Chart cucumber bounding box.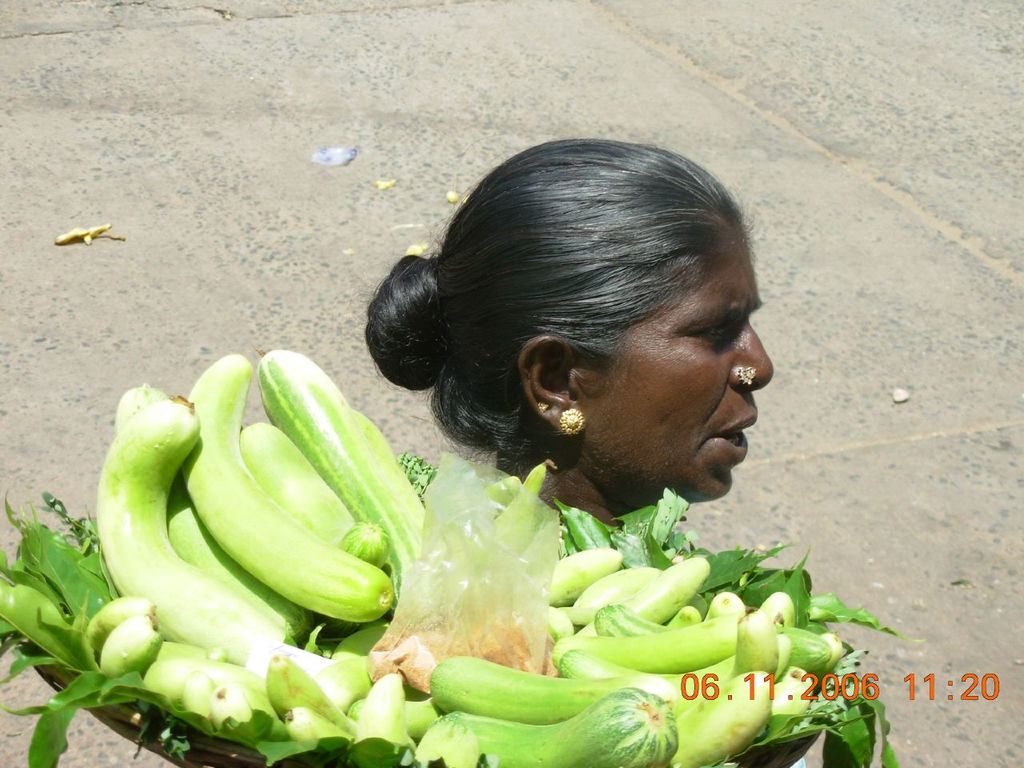
Charted: BBox(427, 687, 680, 767).
